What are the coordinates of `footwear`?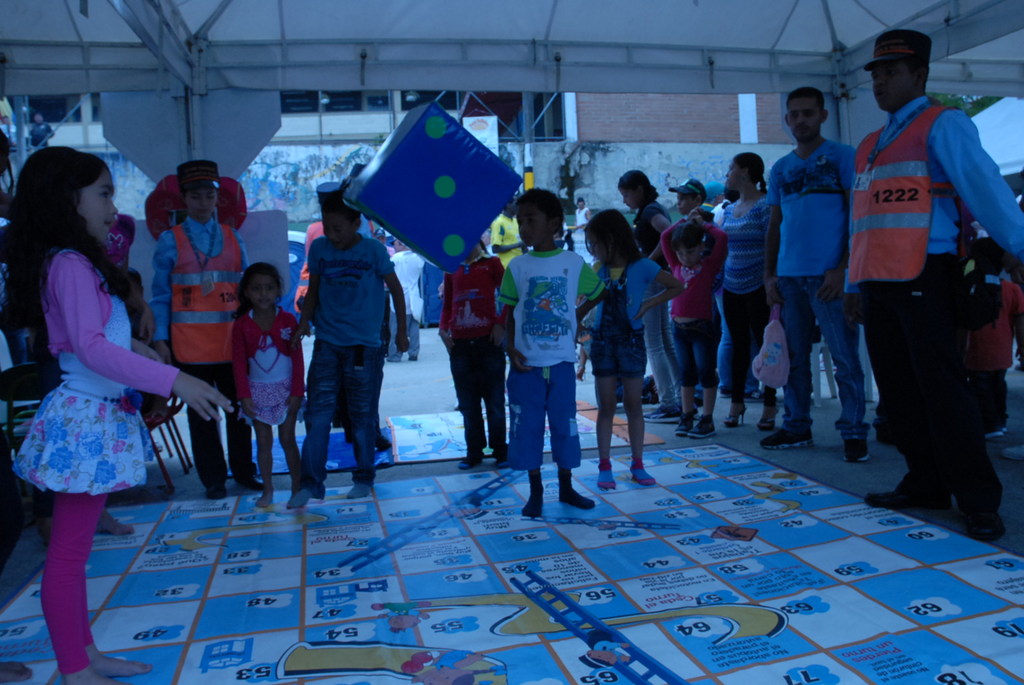
bbox=[763, 418, 813, 444].
